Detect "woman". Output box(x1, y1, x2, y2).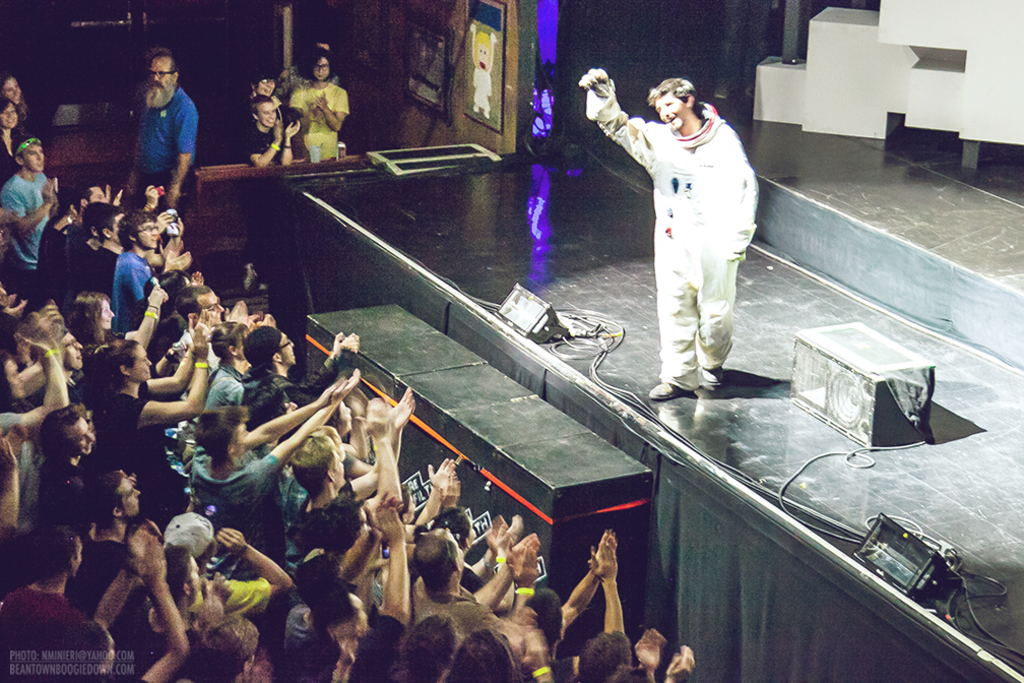
box(67, 288, 168, 351).
